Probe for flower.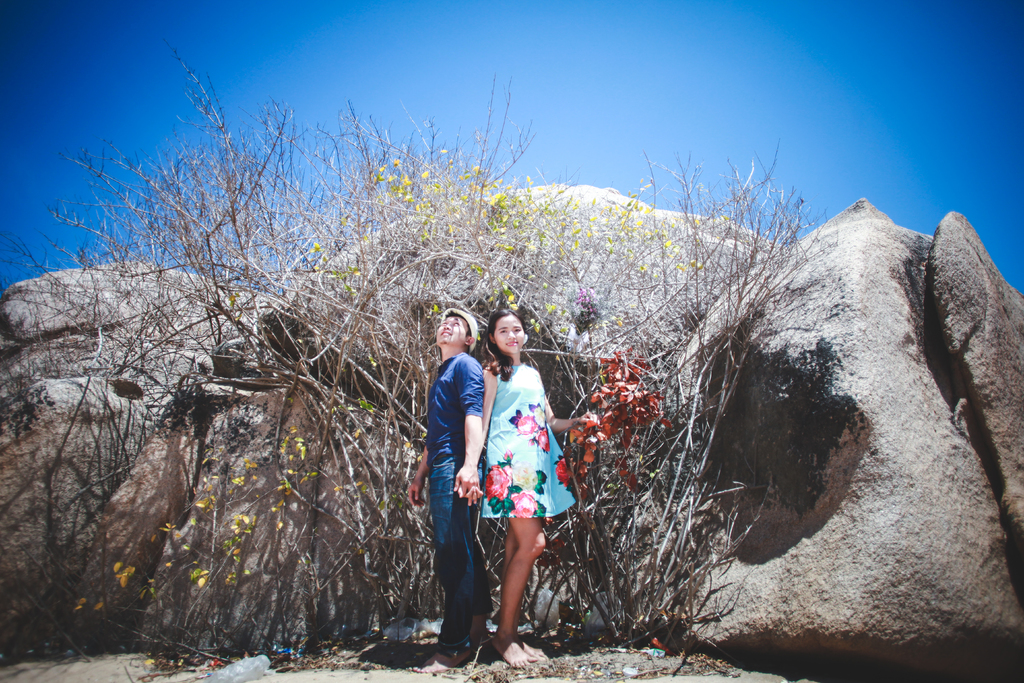
Probe result: BBox(484, 465, 507, 502).
